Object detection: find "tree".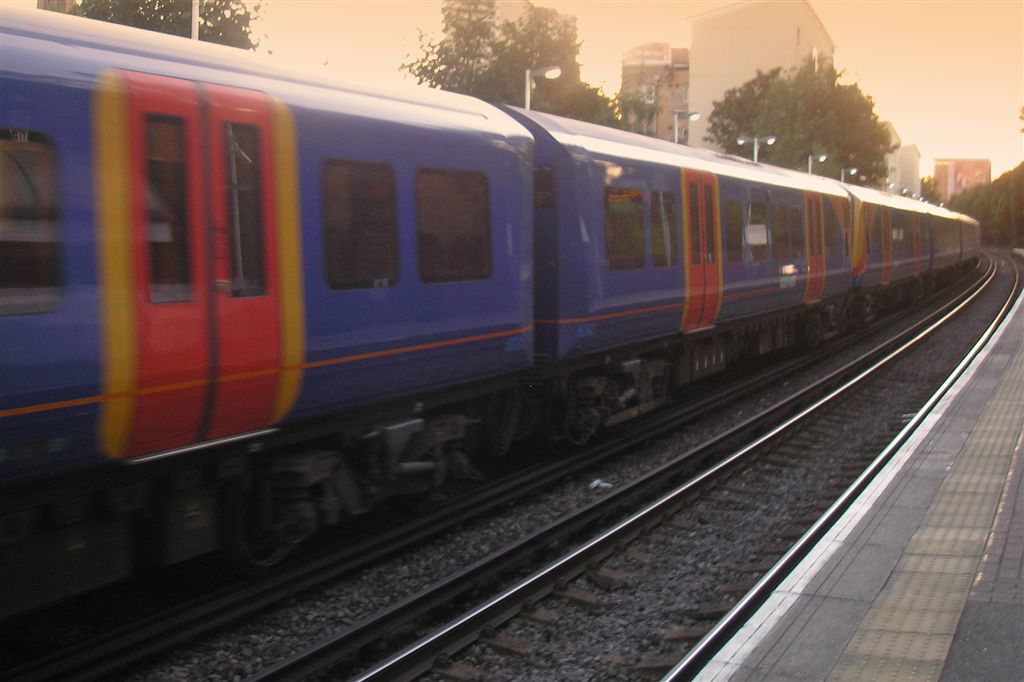
(x1=40, y1=0, x2=278, y2=58).
